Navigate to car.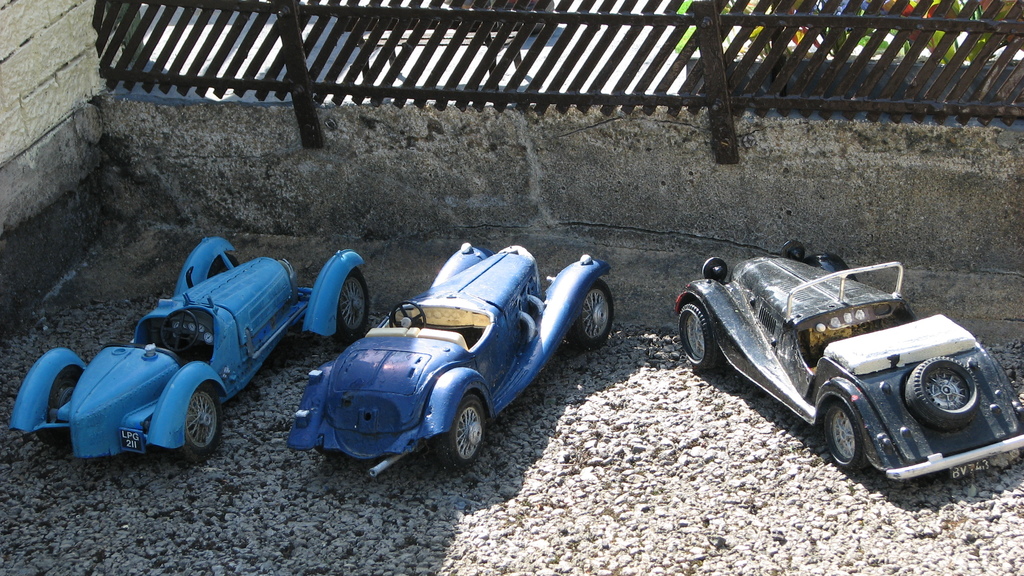
Navigation target: BBox(678, 247, 1005, 482).
